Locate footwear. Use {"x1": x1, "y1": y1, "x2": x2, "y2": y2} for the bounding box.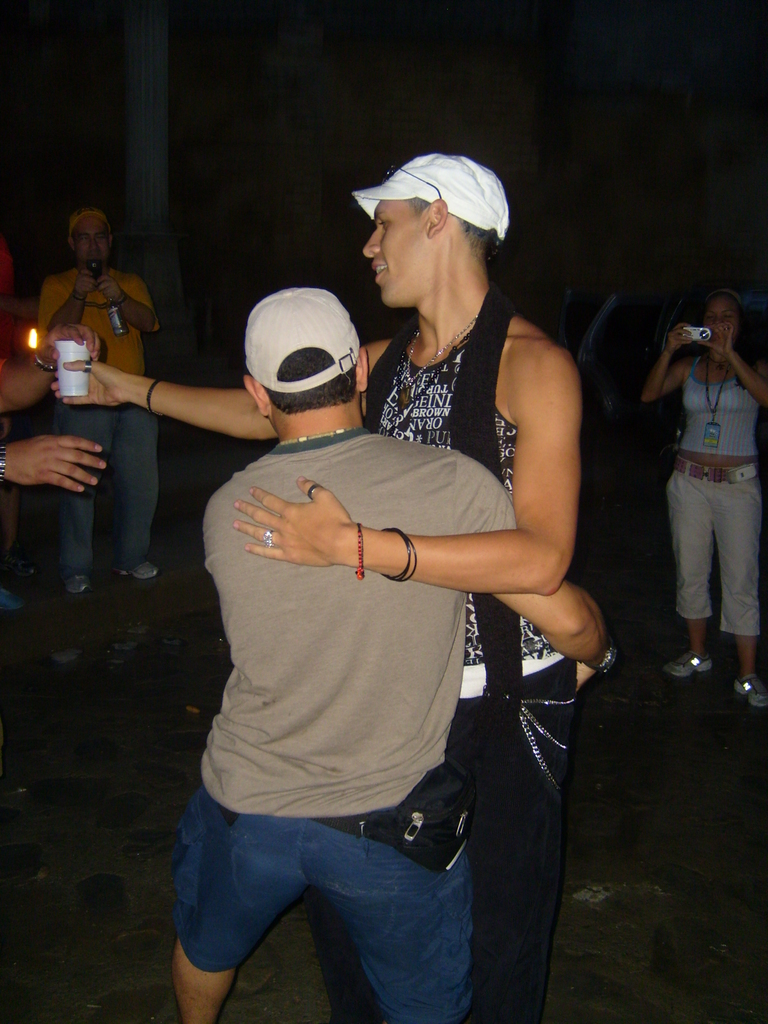
{"x1": 662, "y1": 655, "x2": 718, "y2": 680}.
